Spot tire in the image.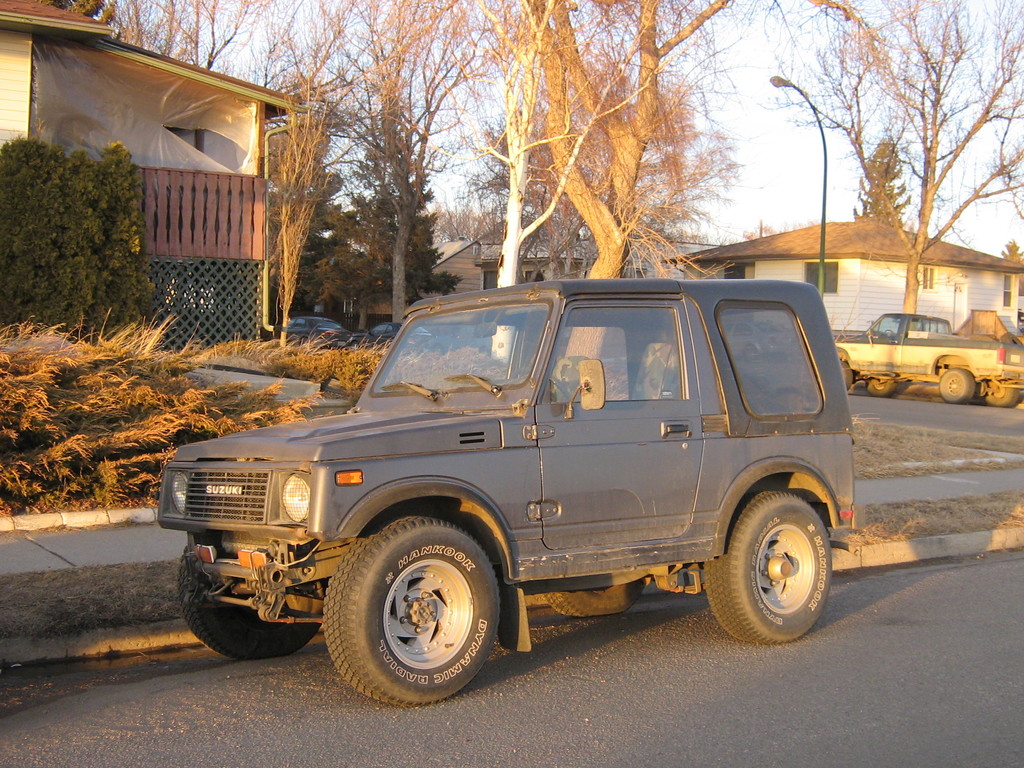
tire found at [179,548,321,657].
